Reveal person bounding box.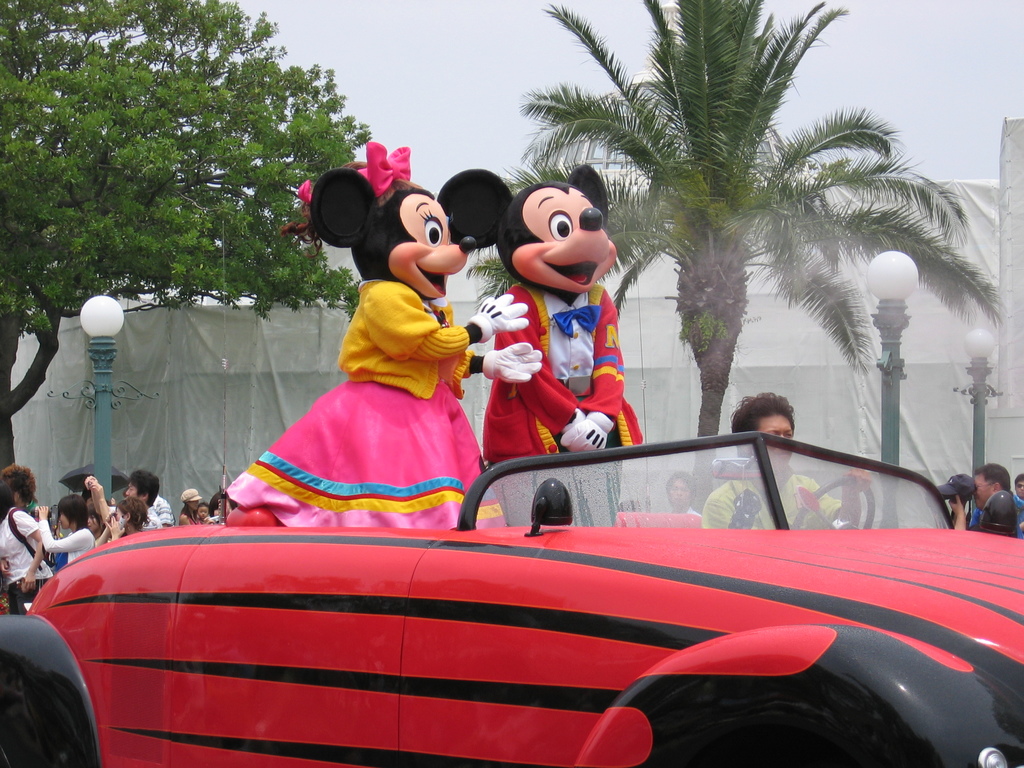
Revealed: [x1=0, y1=481, x2=55, y2=620].
